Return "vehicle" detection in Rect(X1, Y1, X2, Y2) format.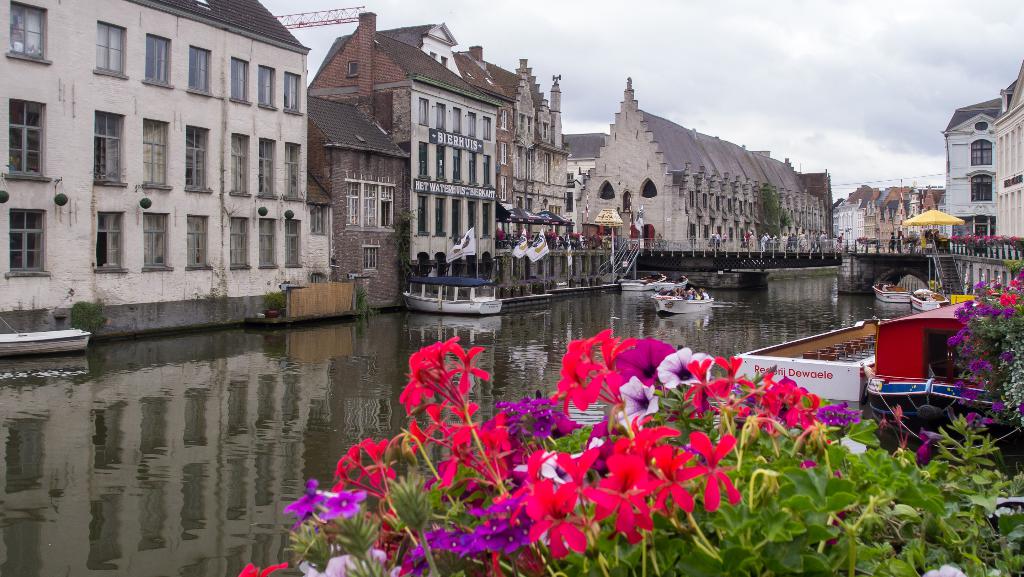
Rect(653, 275, 688, 293).
